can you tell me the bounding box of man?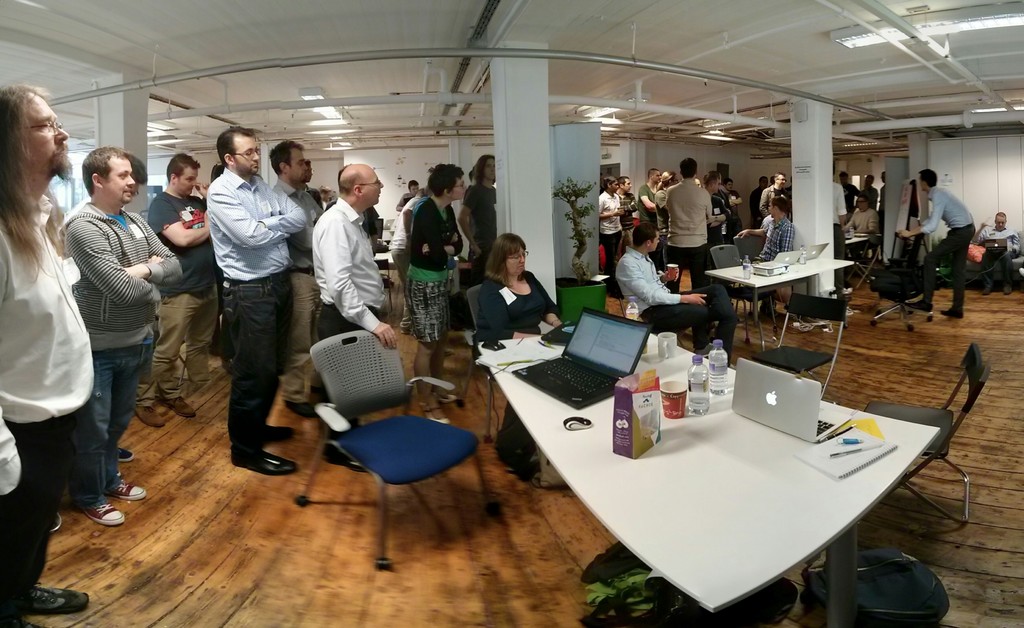
rect(832, 161, 849, 294).
